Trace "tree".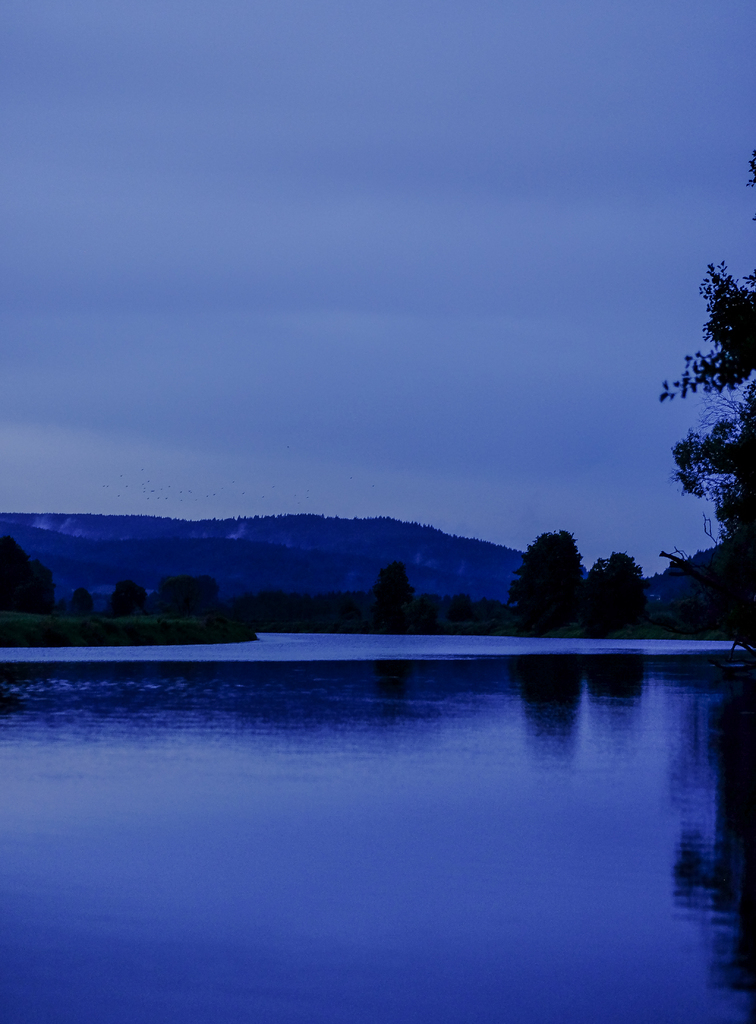
Traced to bbox=[655, 257, 755, 600].
